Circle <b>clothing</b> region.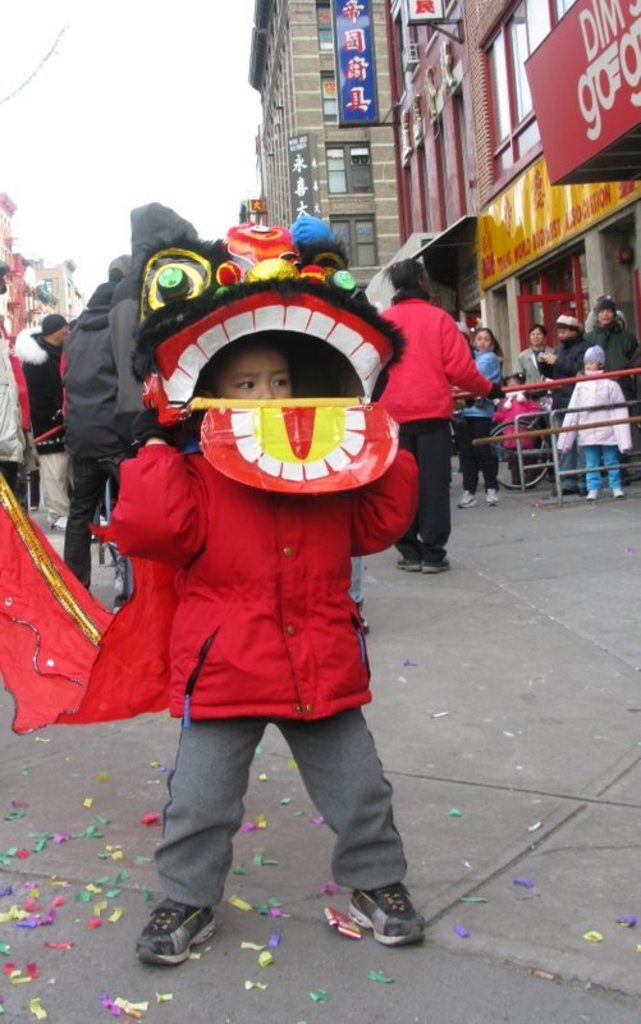
Region: <bbox>115, 195, 200, 468</bbox>.
